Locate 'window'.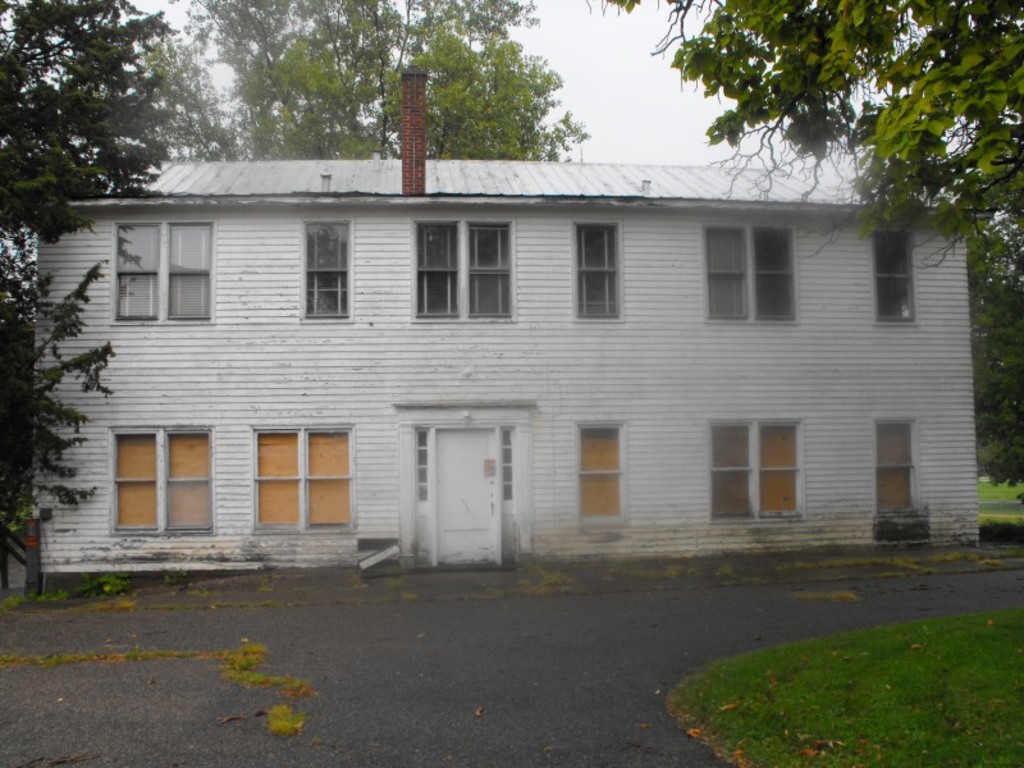
Bounding box: 99,215,220,324.
